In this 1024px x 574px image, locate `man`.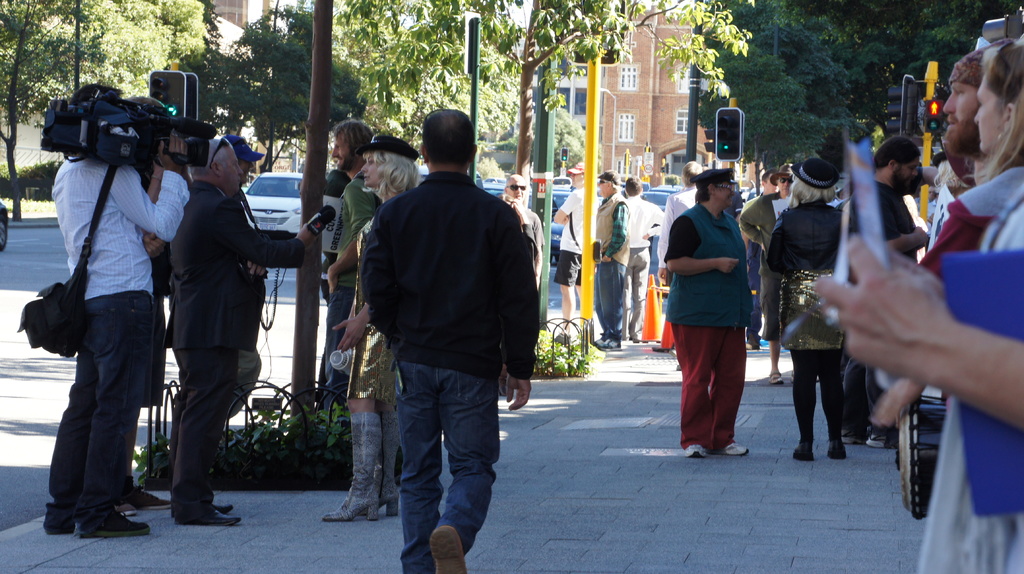
Bounding box: select_region(614, 178, 659, 340).
